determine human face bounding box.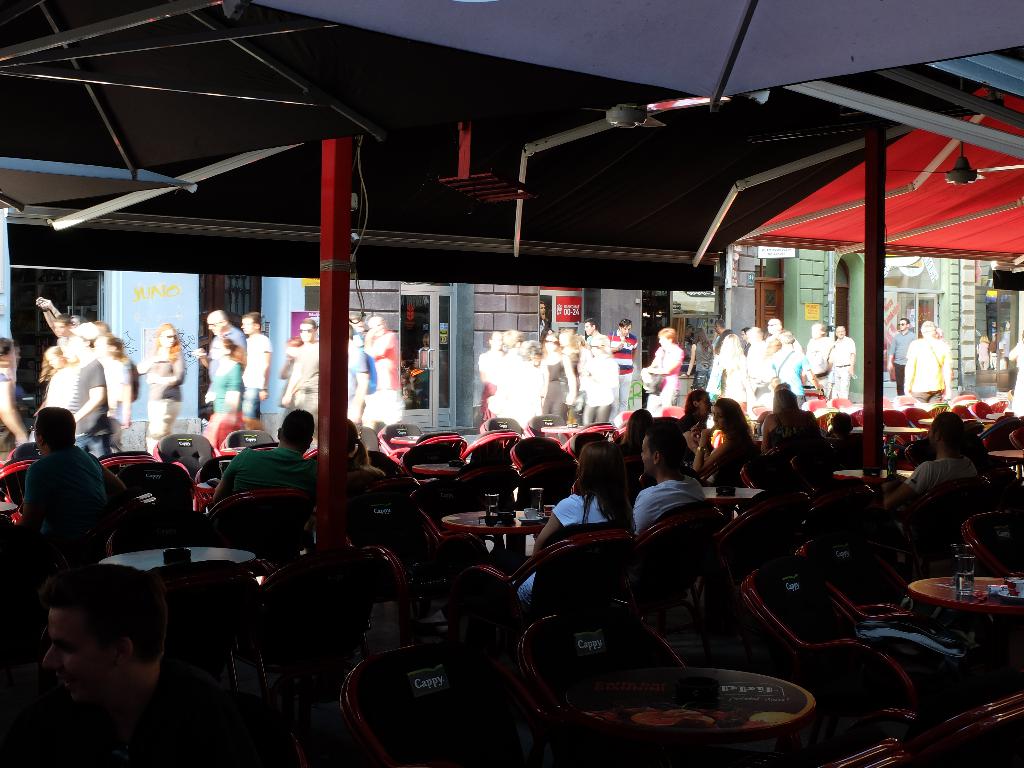
Determined: {"left": 488, "top": 327, "right": 502, "bottom": 349}.
